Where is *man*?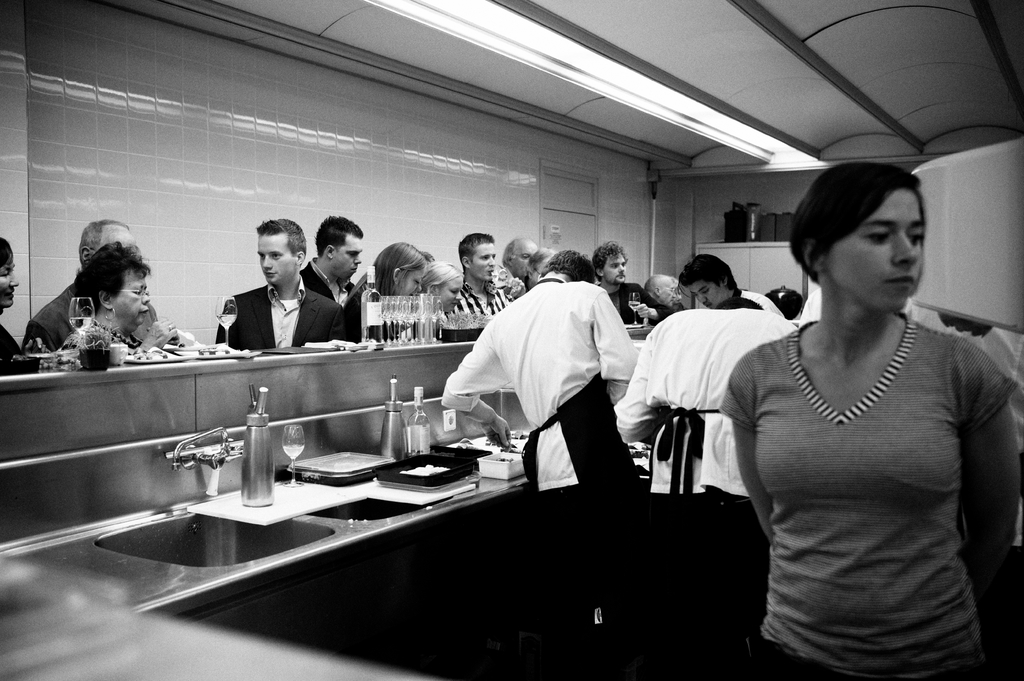
crop(648, 275, 680, 318).
